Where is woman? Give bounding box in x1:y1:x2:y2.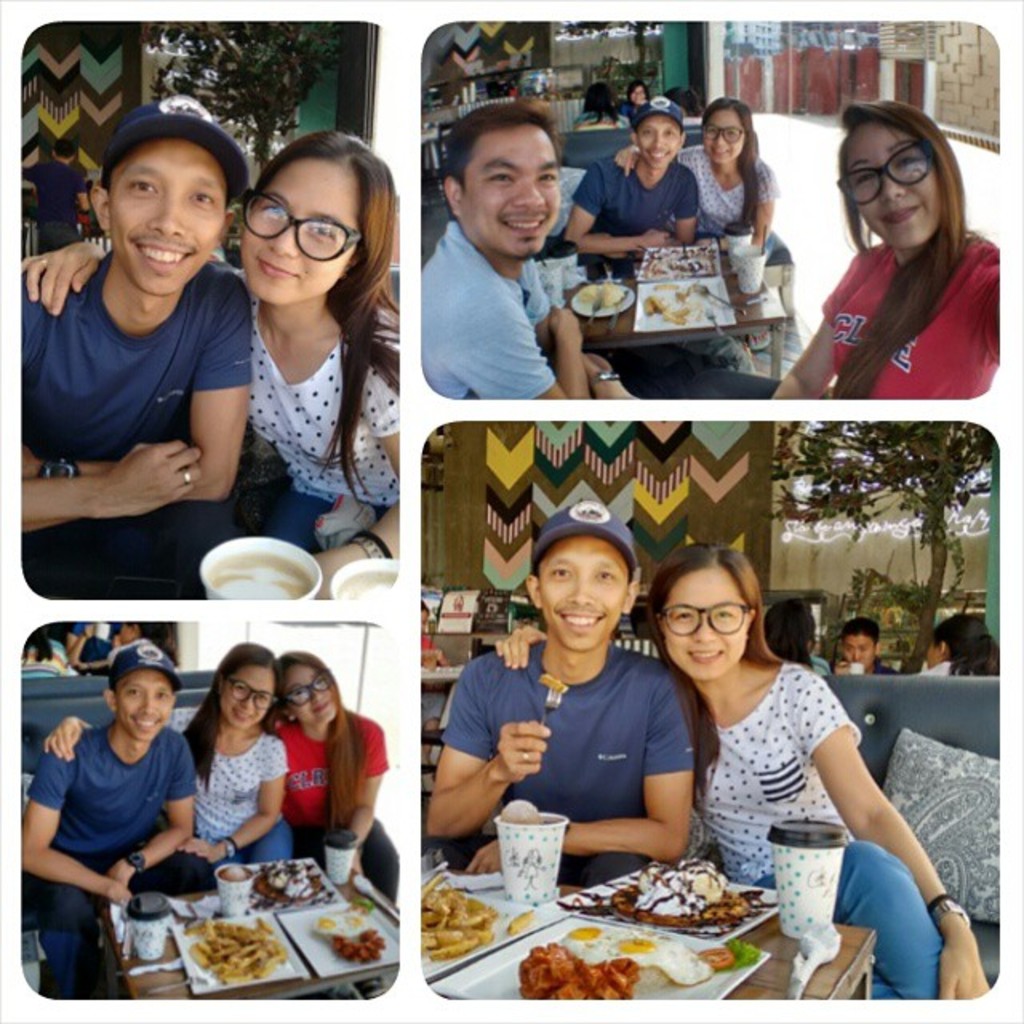
762:597:835:677.
